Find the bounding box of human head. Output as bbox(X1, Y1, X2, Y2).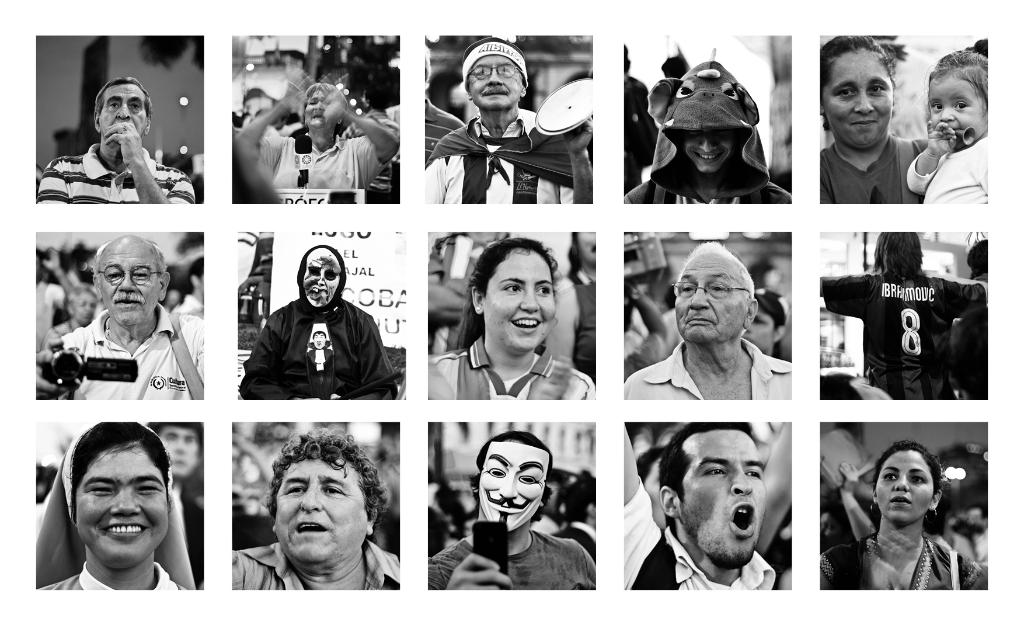
bbox(472, 237, 556, 357).
